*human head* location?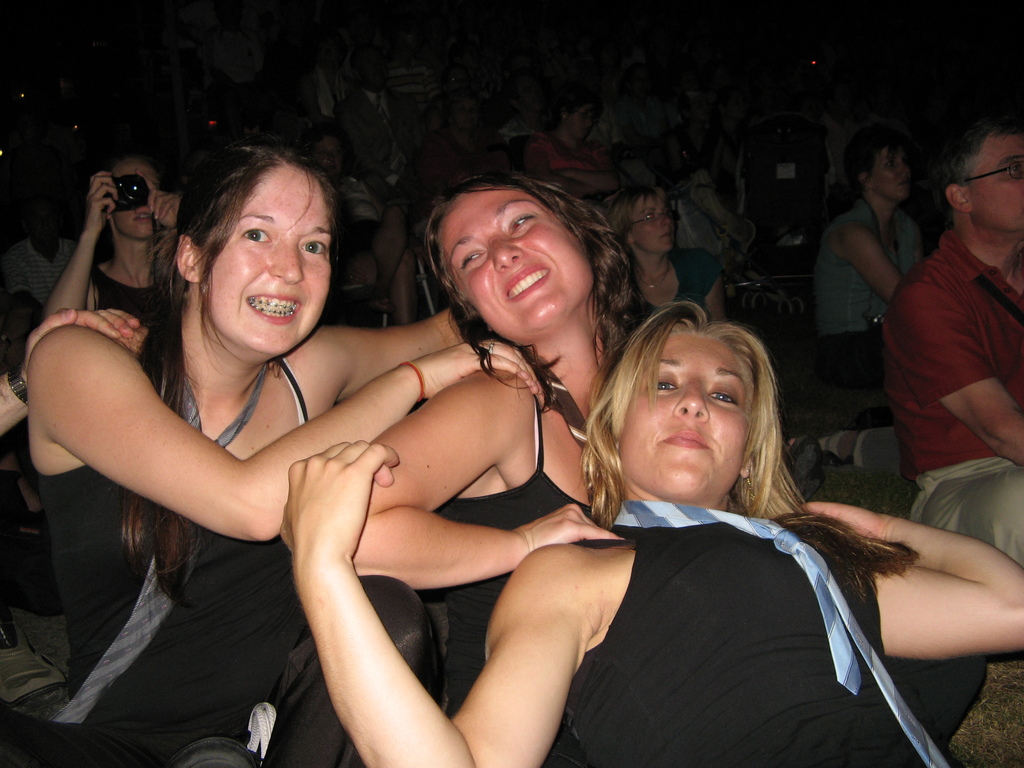
bbox=(605, 301, 787, 488)
